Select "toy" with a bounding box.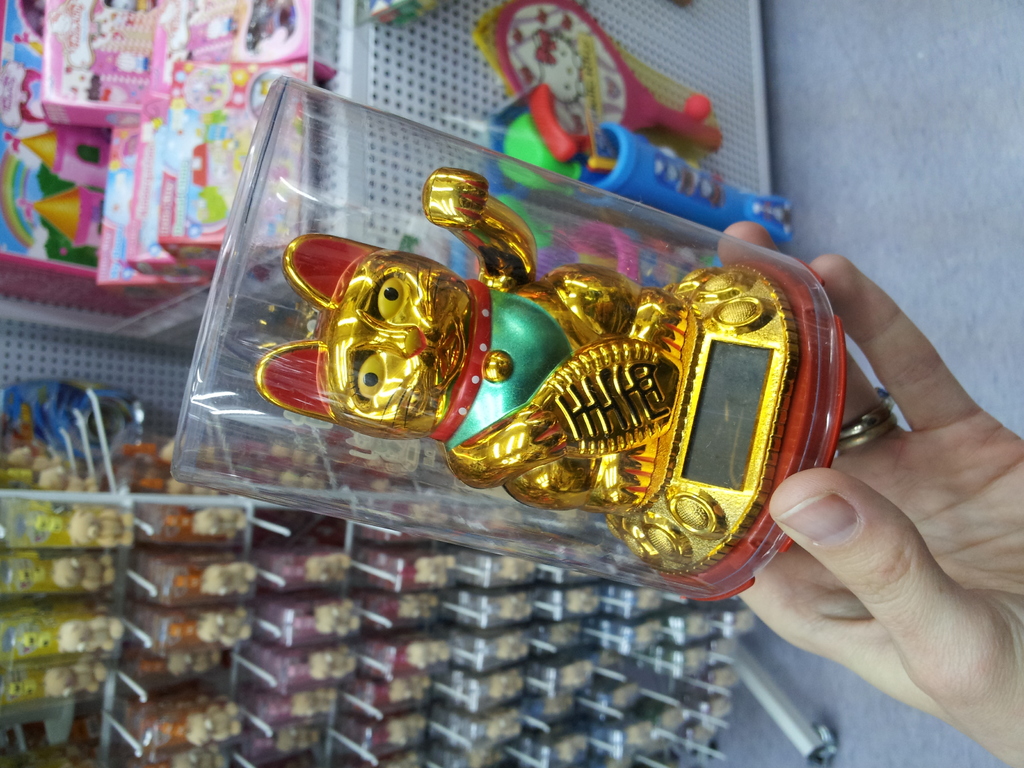
region(547, 621, 589, 653).
